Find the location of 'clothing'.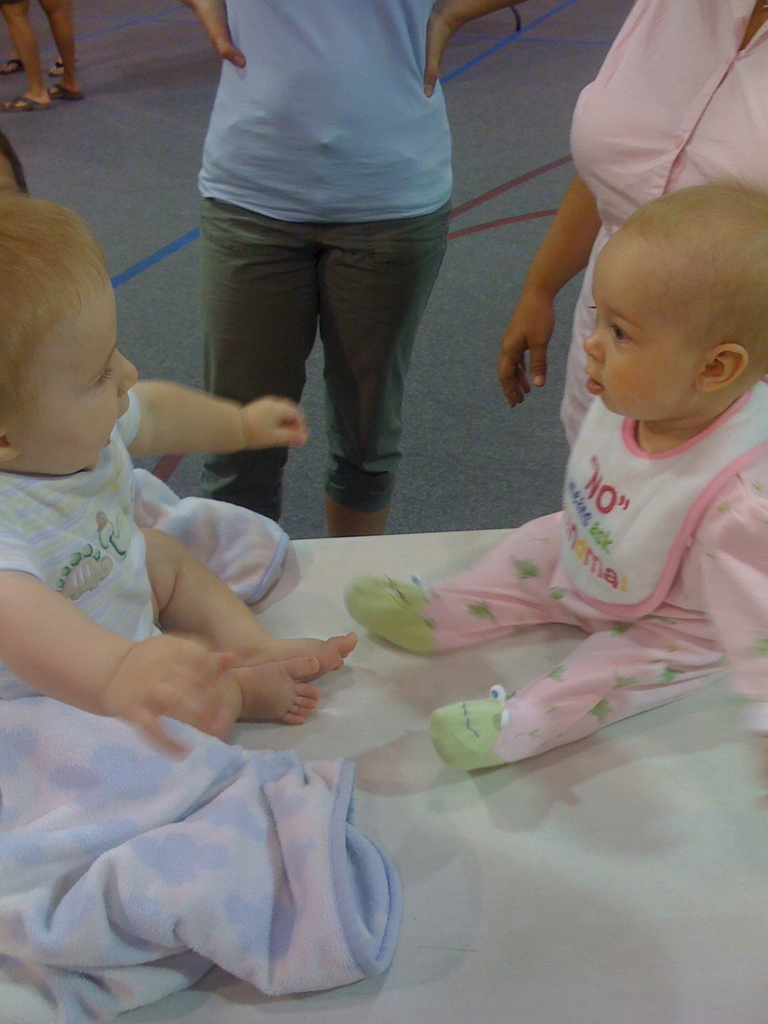
Location: crop(0, 381, 148, 647).
